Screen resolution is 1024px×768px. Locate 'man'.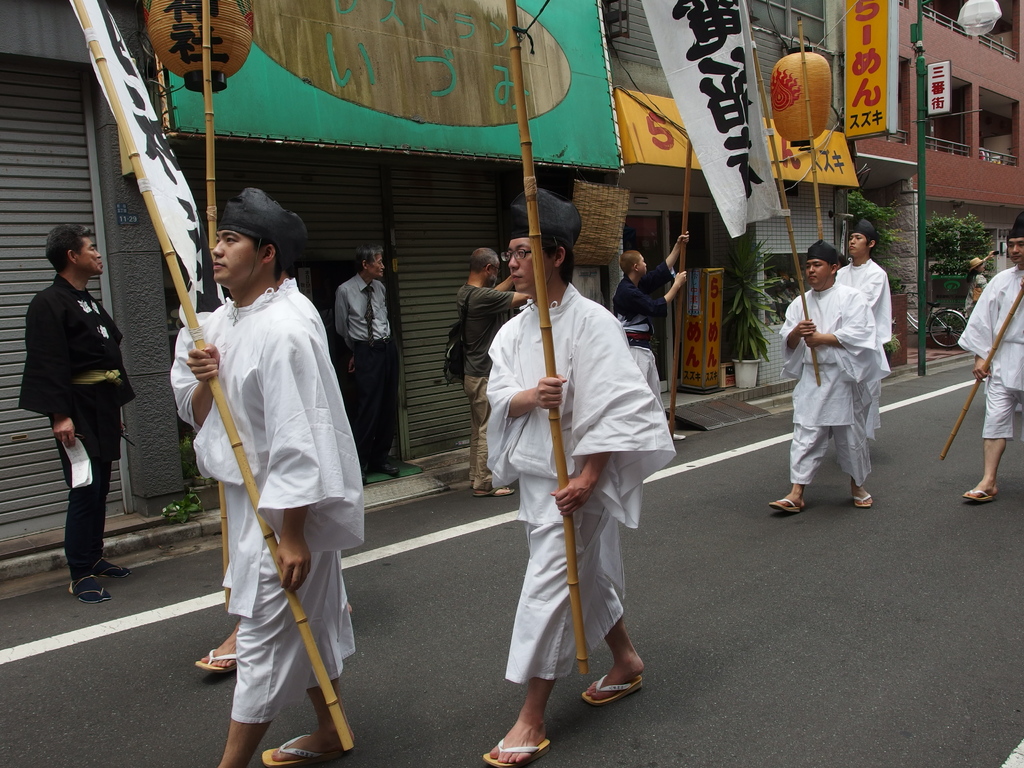
box=[163, 186, 356, 767].
